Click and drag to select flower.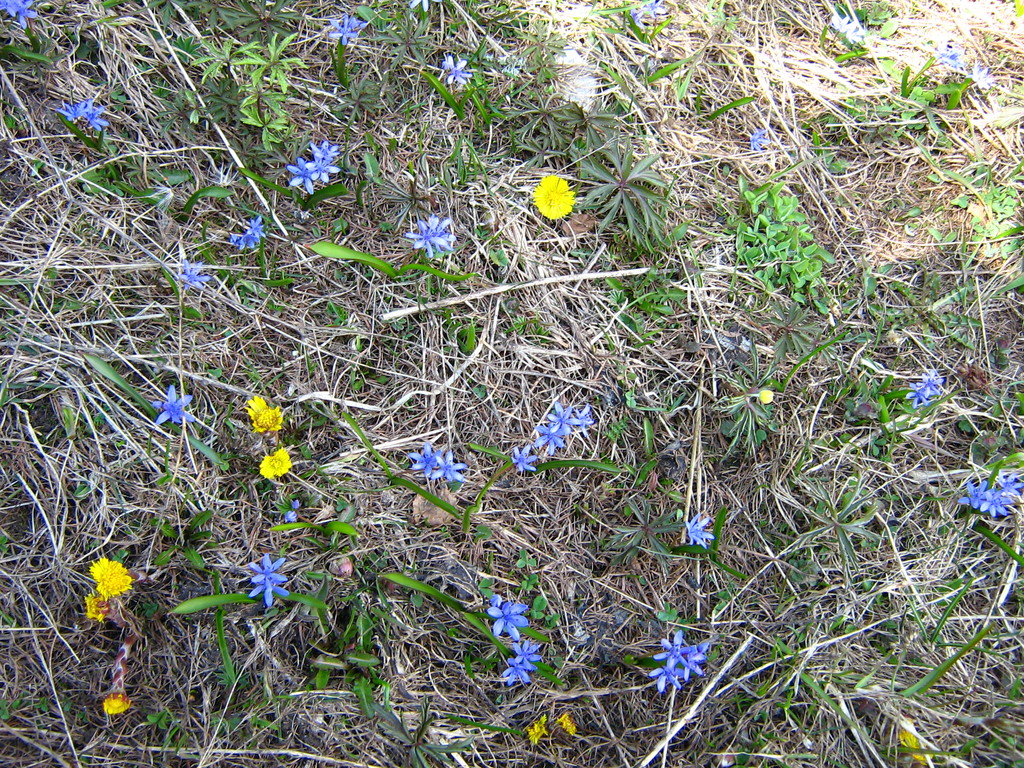
Selection: x1=573, y1=404, x2=592, y2=426.
